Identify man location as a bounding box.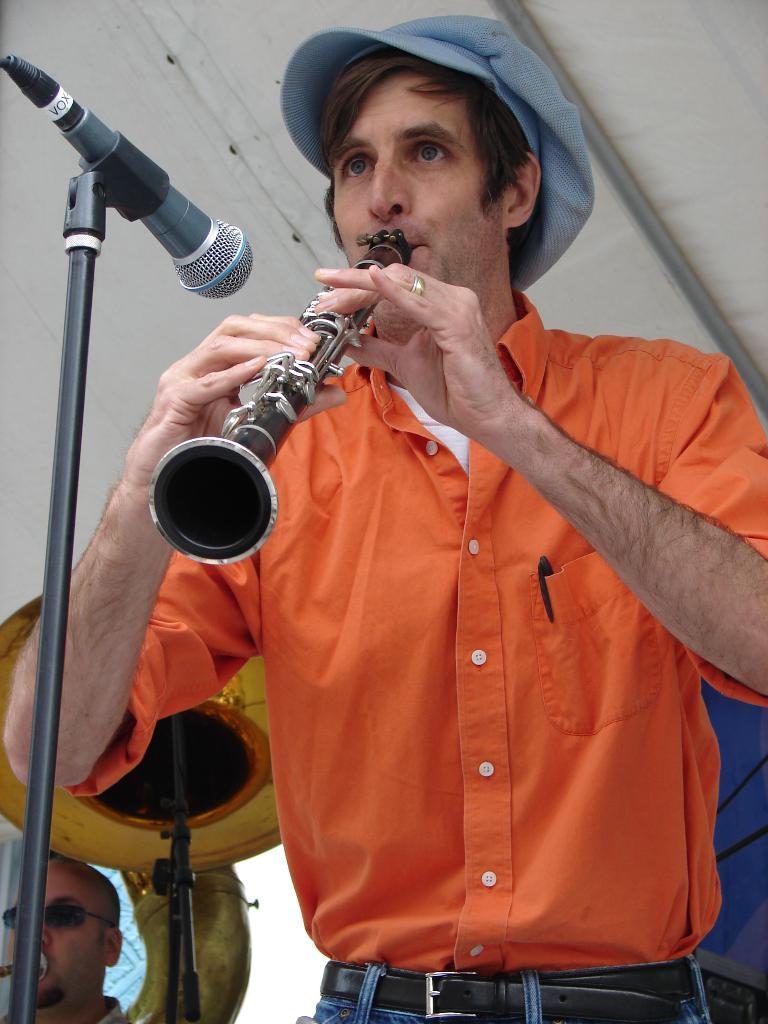
x1=0, y1=856, x2=135, y2=1023.
